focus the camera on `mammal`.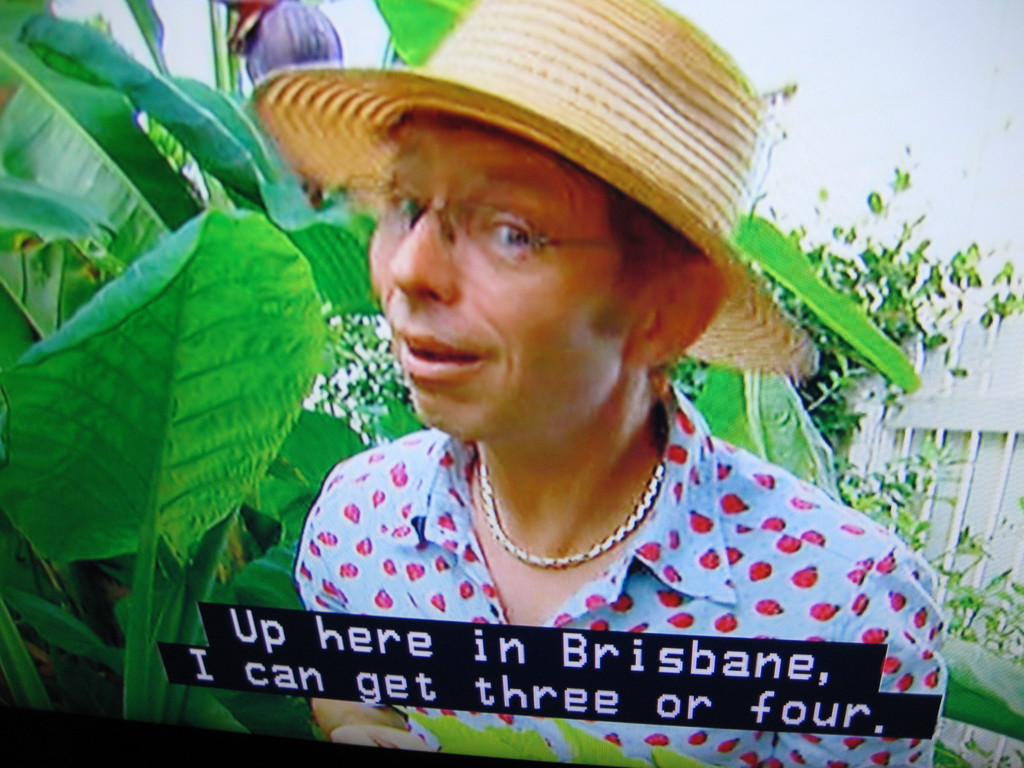
Focus region: (x1=252, y1=0, x2=944, y2=767).
